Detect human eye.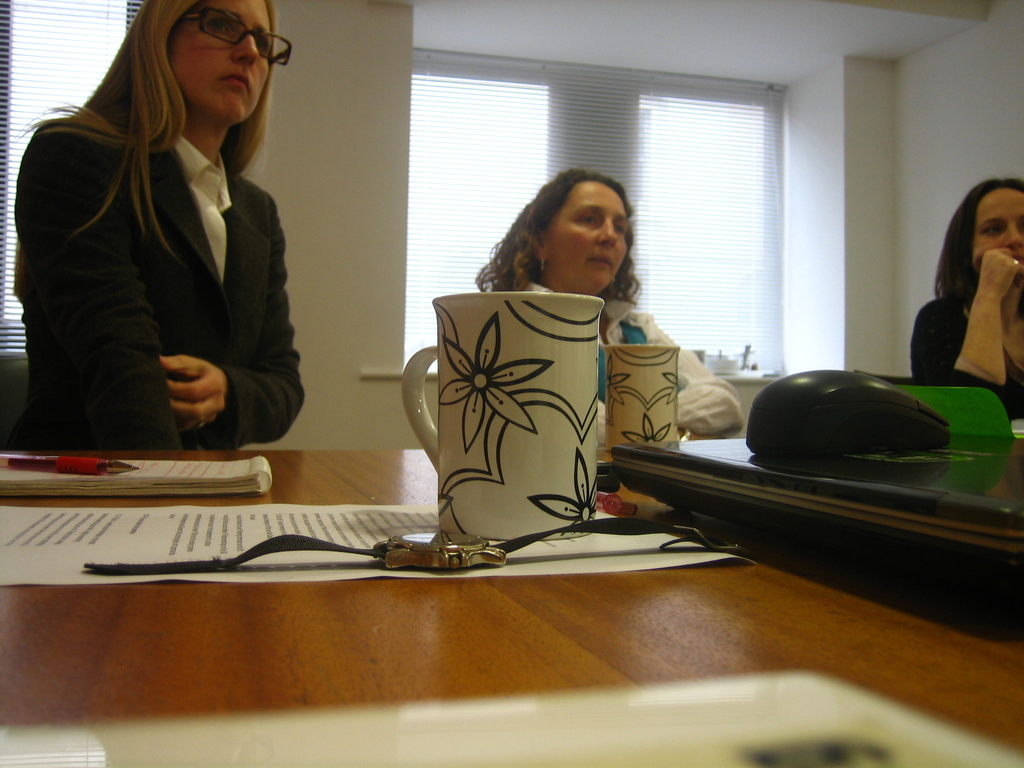
Detected at box(253, 36, 271, 56).
